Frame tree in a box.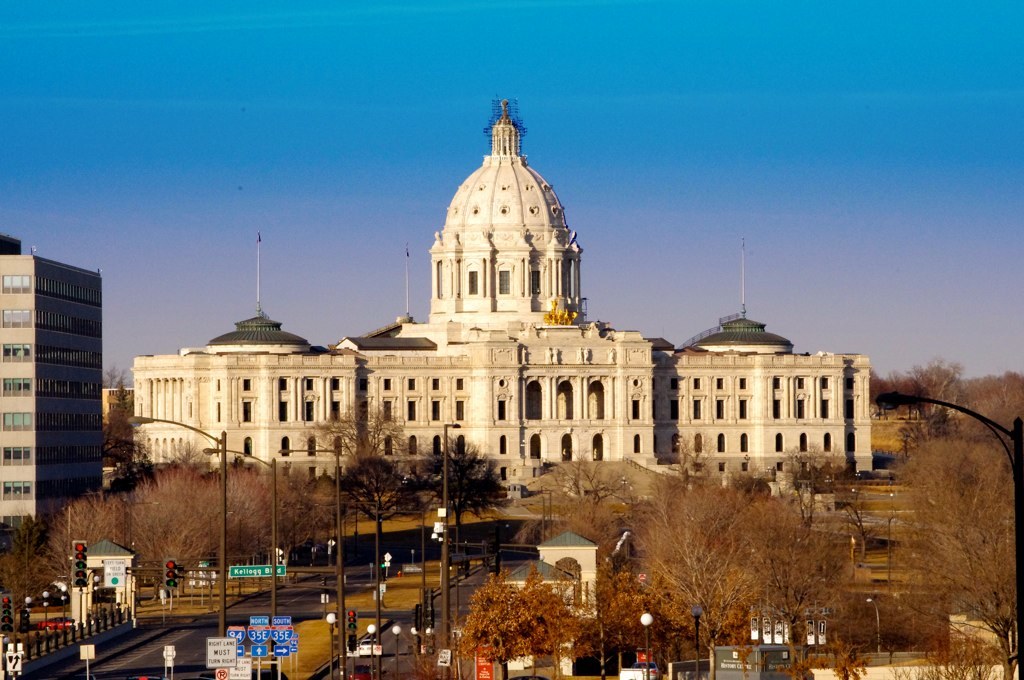
x1=94, y1=386, x2=148, y2=496.
